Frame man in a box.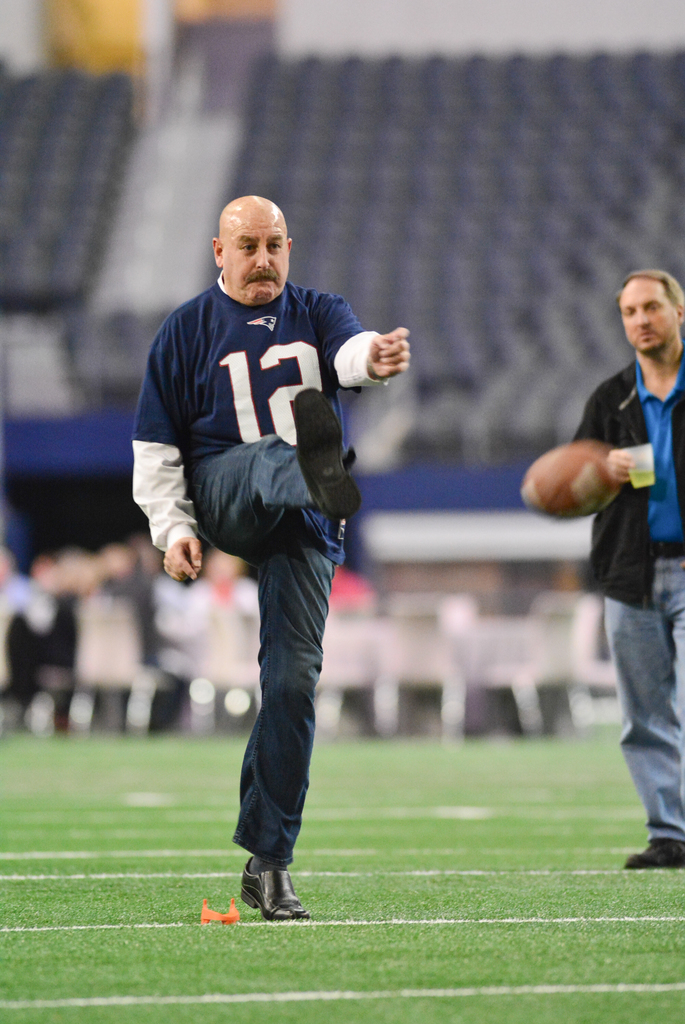
(x1=563, y1=271, x2=684, y2=868).
